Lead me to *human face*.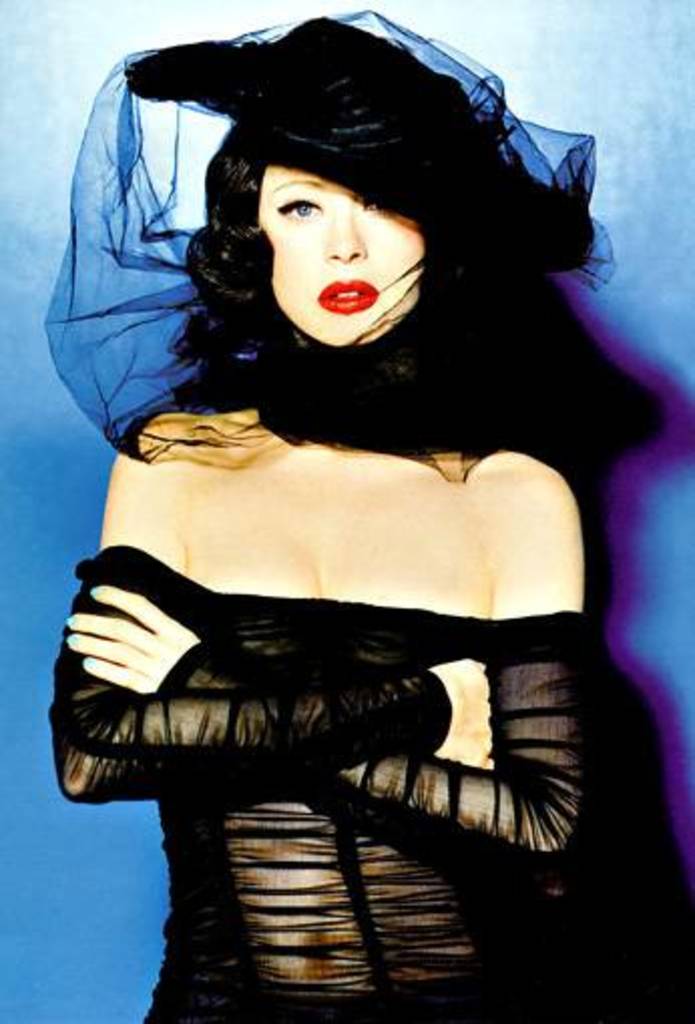
Lead to locate(257, 165, 420, 347).
